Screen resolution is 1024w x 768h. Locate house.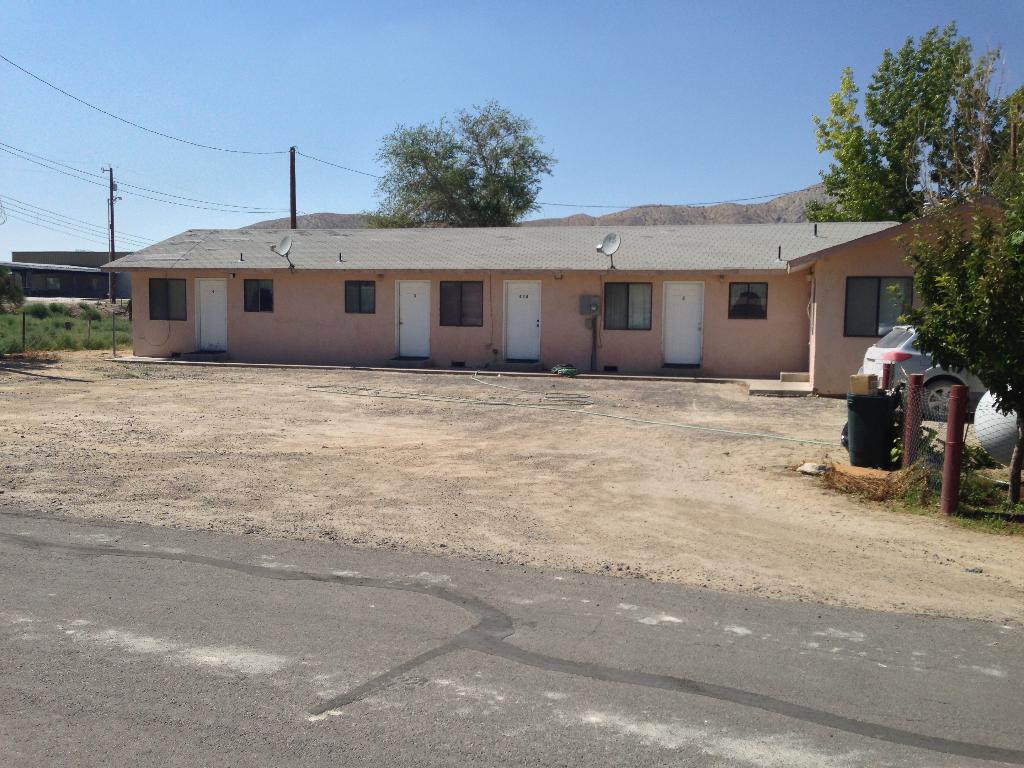
x1=147, y1=186, x2=1009, y2=380.
